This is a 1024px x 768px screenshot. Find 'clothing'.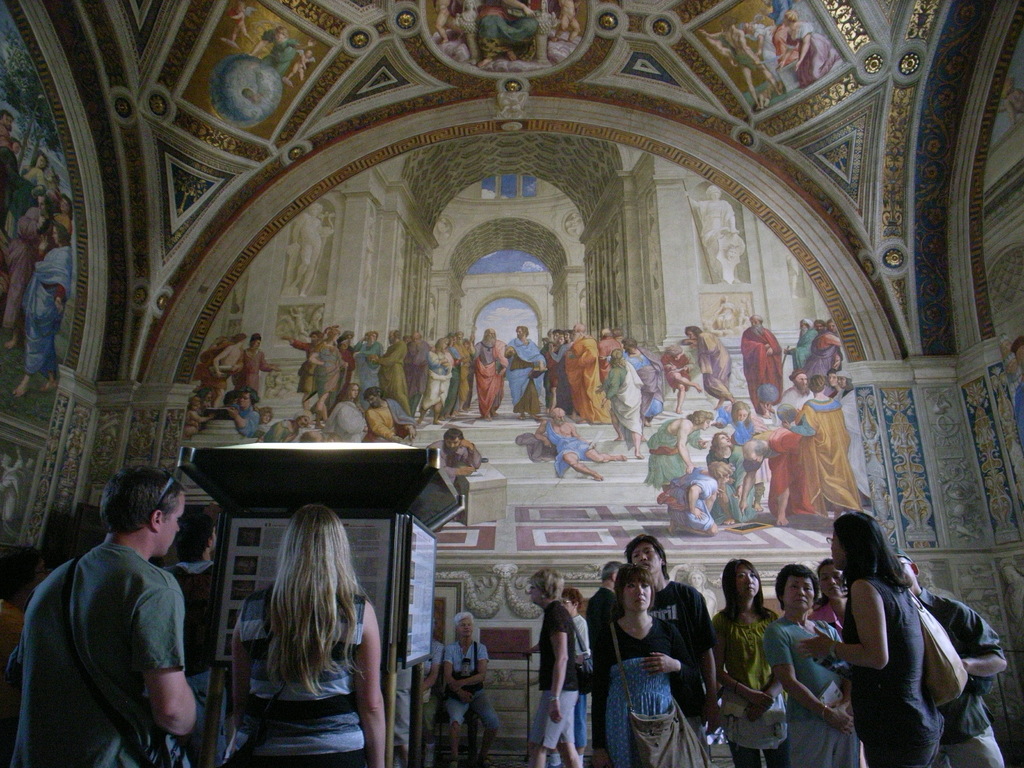
Bounding box: pyautogui.locateOnScreen(321, 391, 367, 444).
